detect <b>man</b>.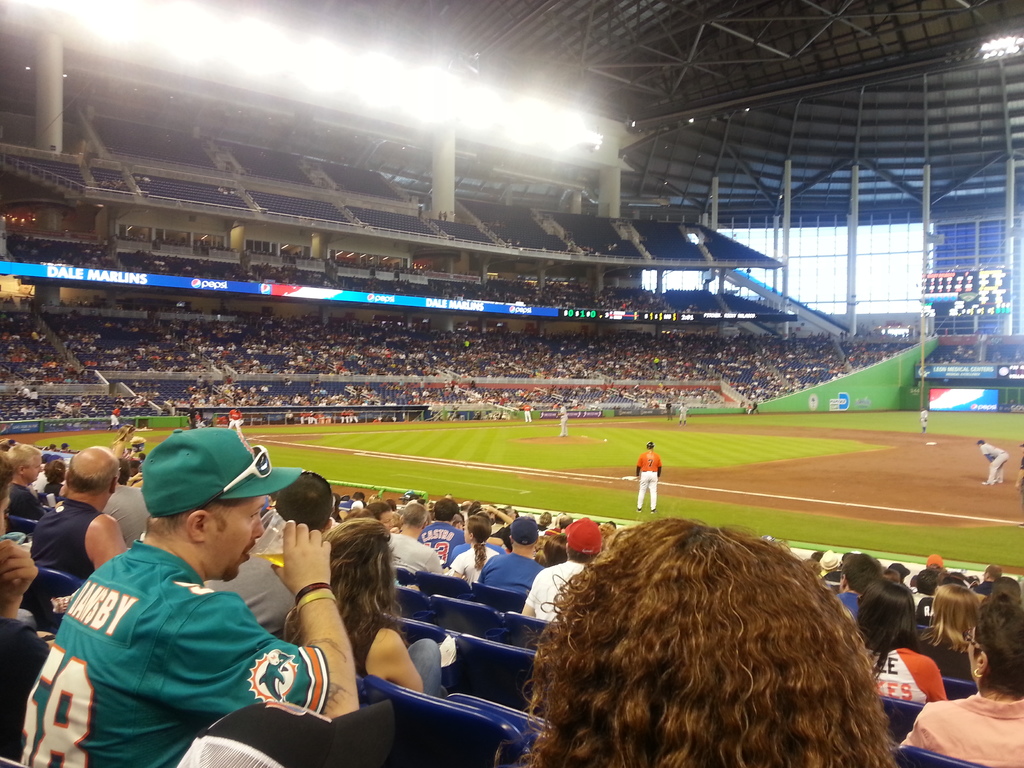
Detected at BBox(524, 400, 532, 420).
